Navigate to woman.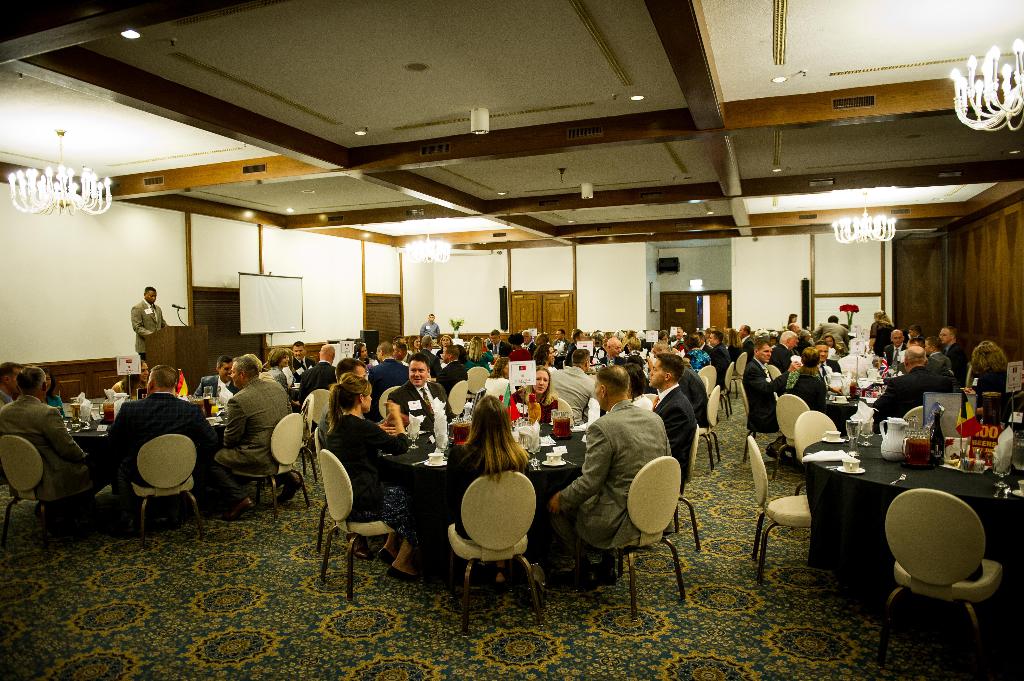
Navigation target: BBox(513, 365, 561, 426).
